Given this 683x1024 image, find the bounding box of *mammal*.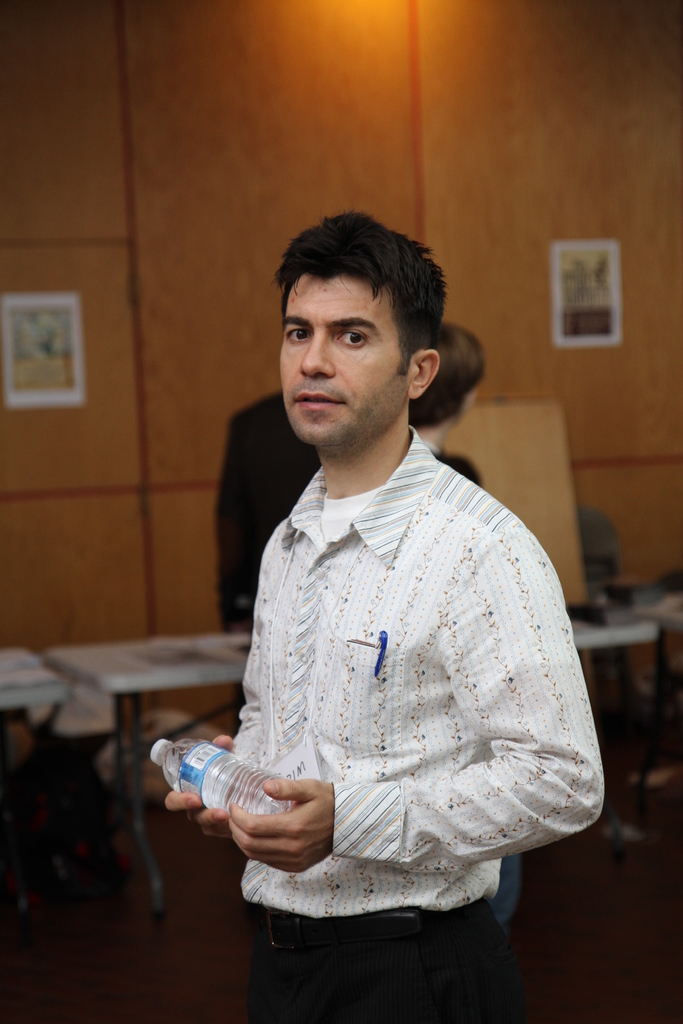
box=[215, 393, 321, 645].
